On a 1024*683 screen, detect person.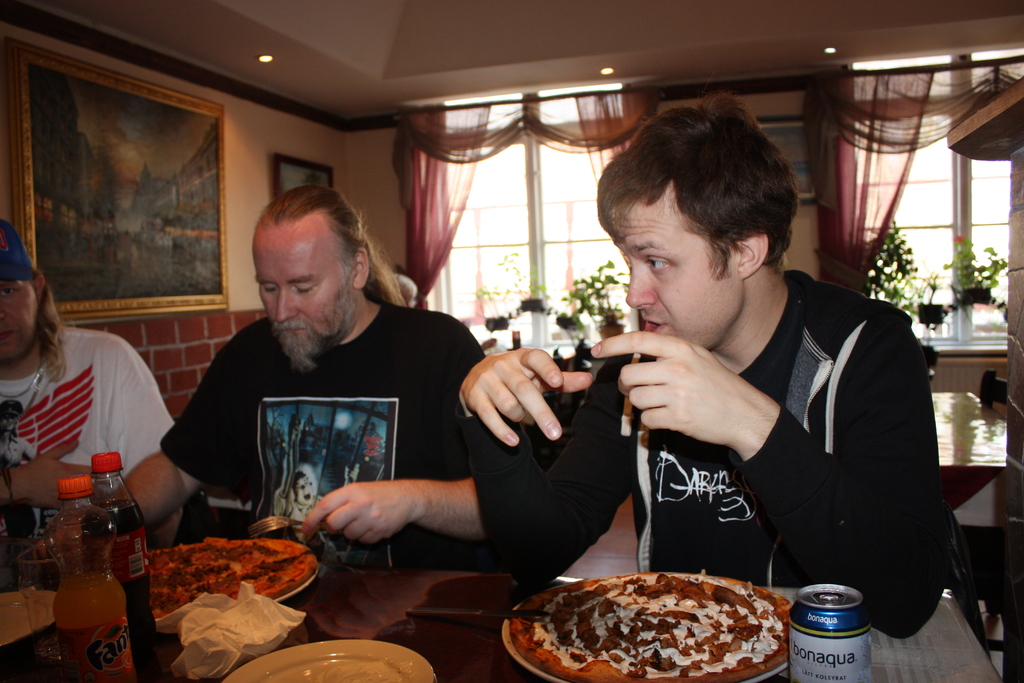
locate(0, 399, 40, 540).
